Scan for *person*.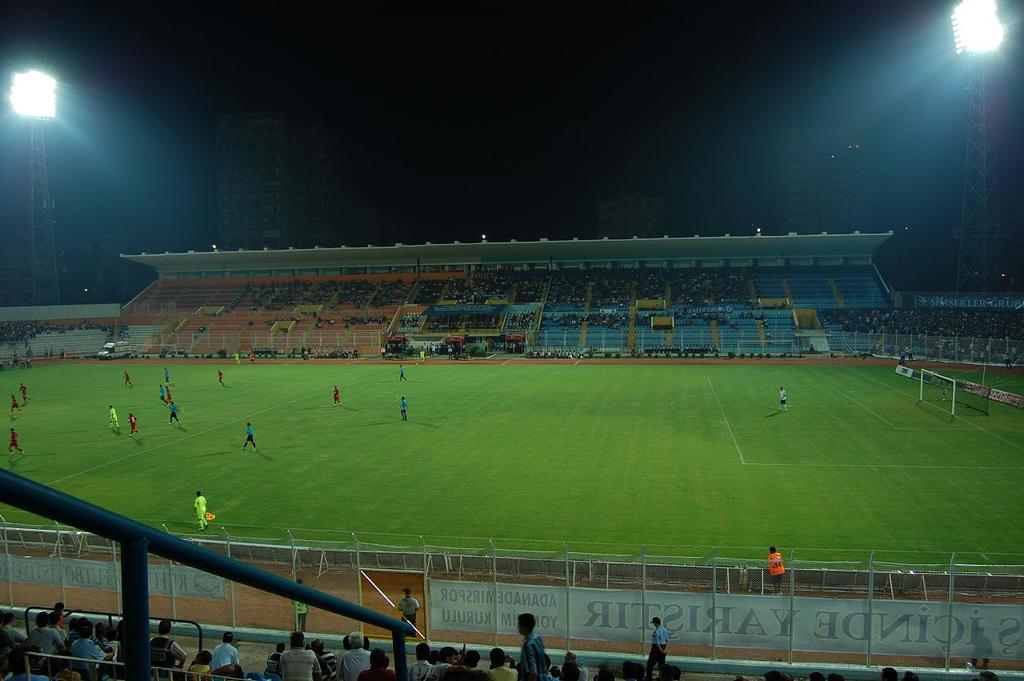
Scan result: 242, 419, 255, 450.
